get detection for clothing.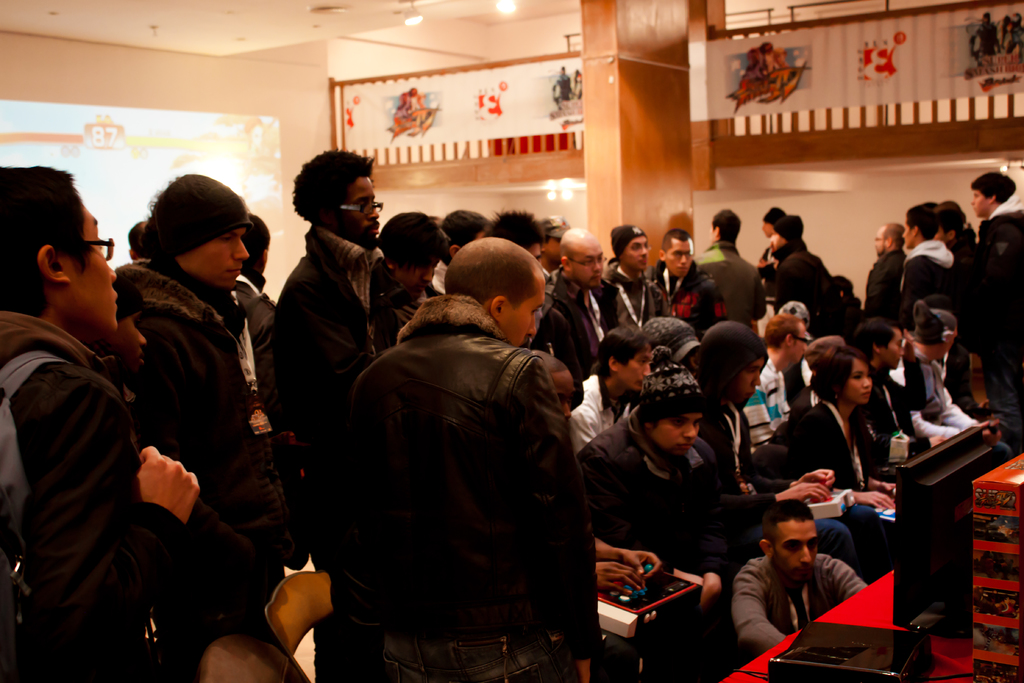
Detection: [744,362,794,451].
